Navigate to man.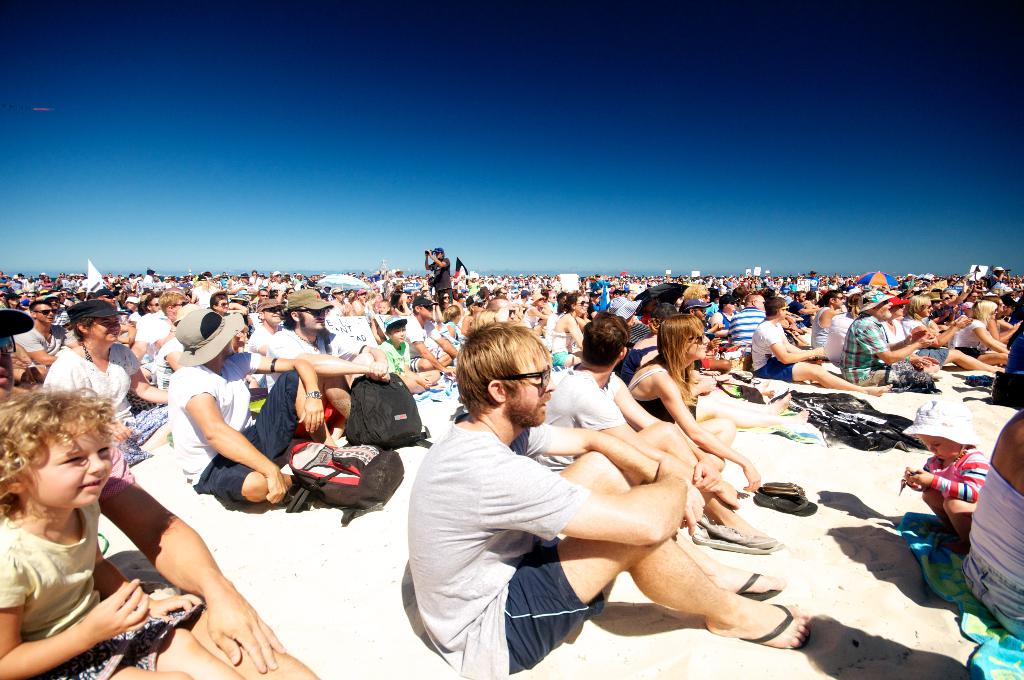
Navigation target: [535, 315, 763, 539].
